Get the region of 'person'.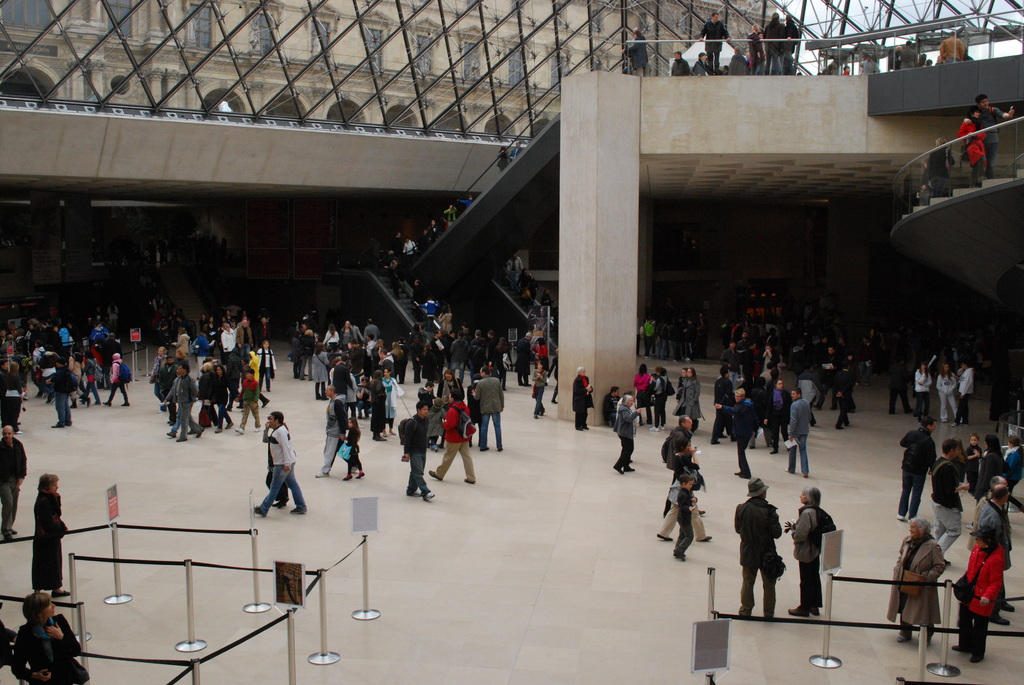
rect(760, 6, 785, 74).
